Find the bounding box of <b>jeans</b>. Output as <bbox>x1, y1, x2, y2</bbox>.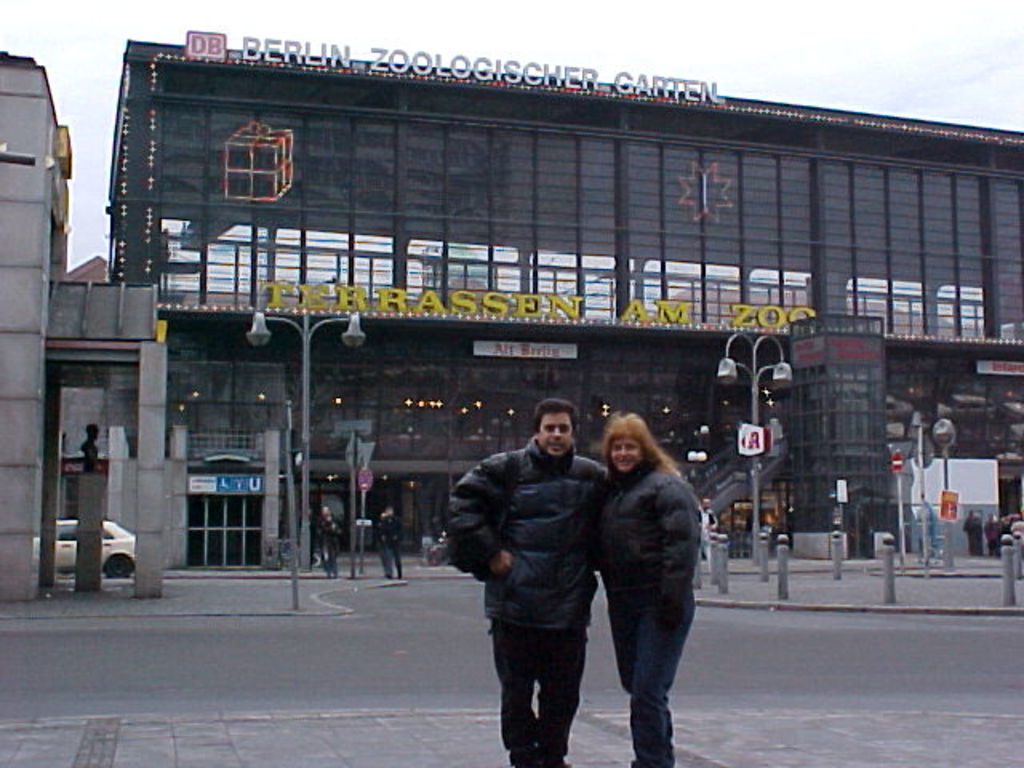
<bbox>323, 544, 336, 578</bbox>.
